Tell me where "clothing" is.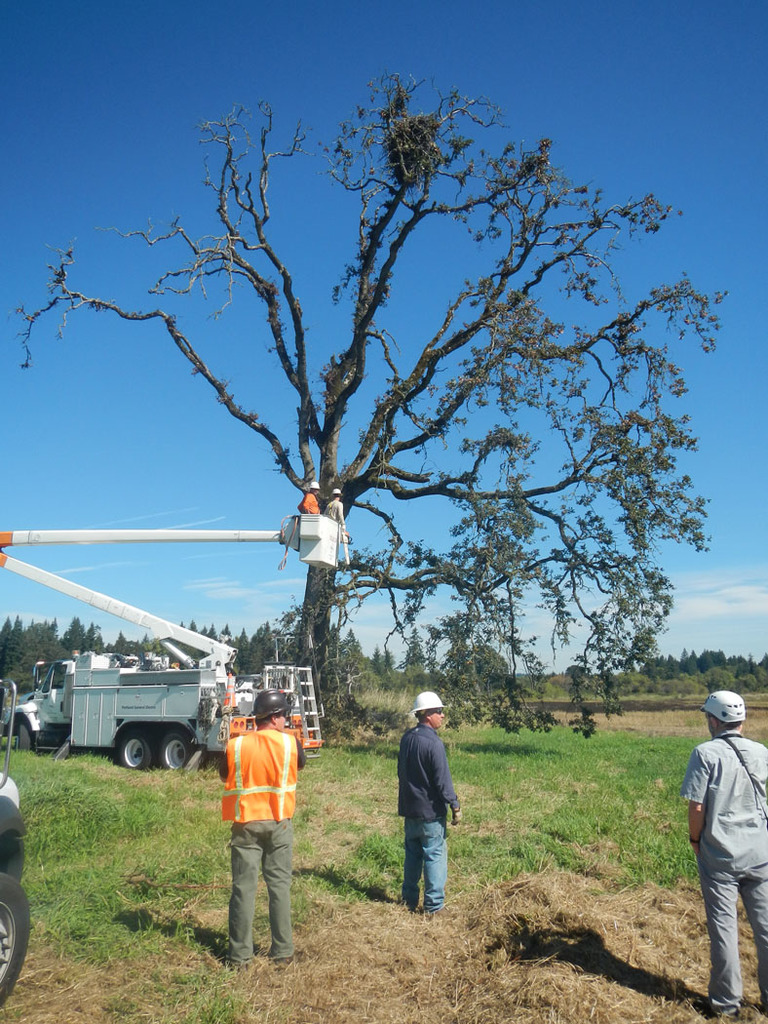
"clothing" is at {"x1": 679, "y1": 729, "x2": 767, "y2": 1011}.
